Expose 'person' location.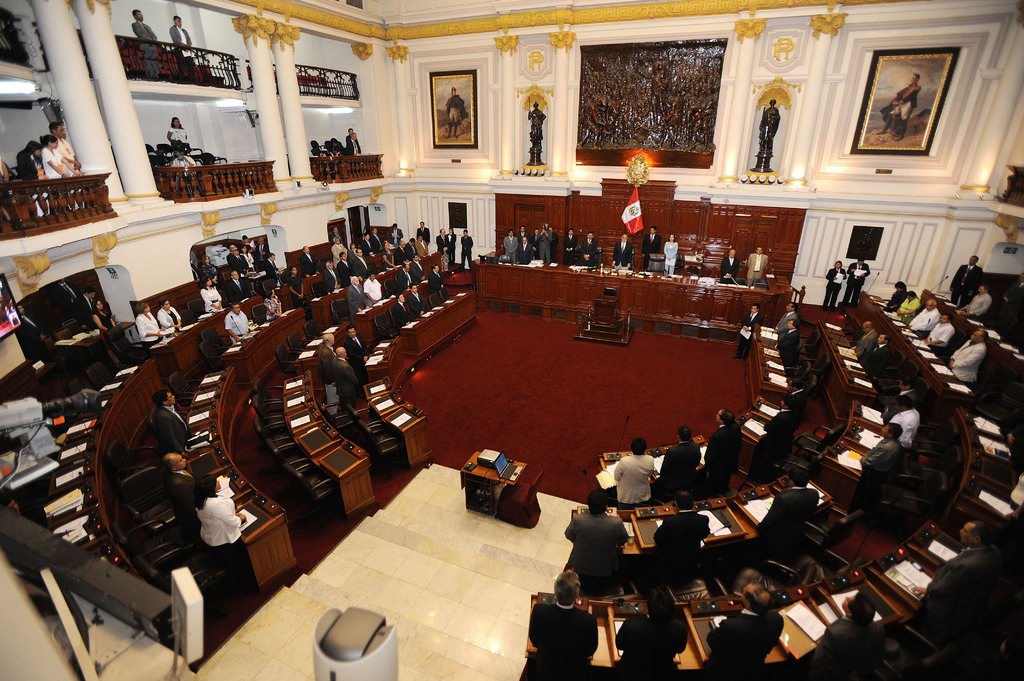
Exposed at l=168, t=13, r=195, b=84.
